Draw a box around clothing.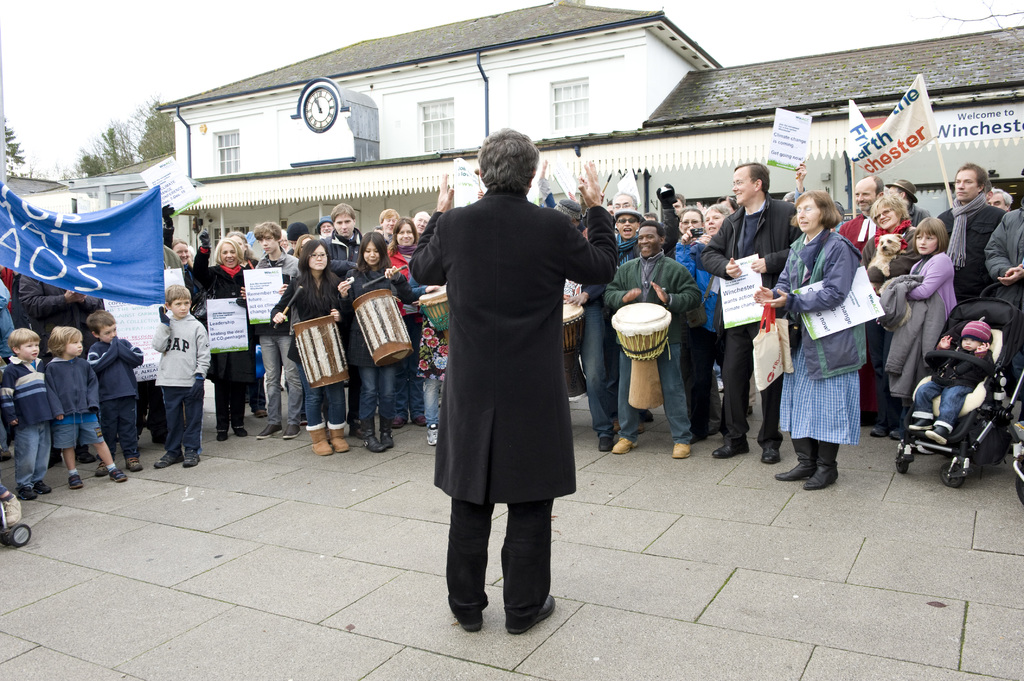
895 253 967 424.
